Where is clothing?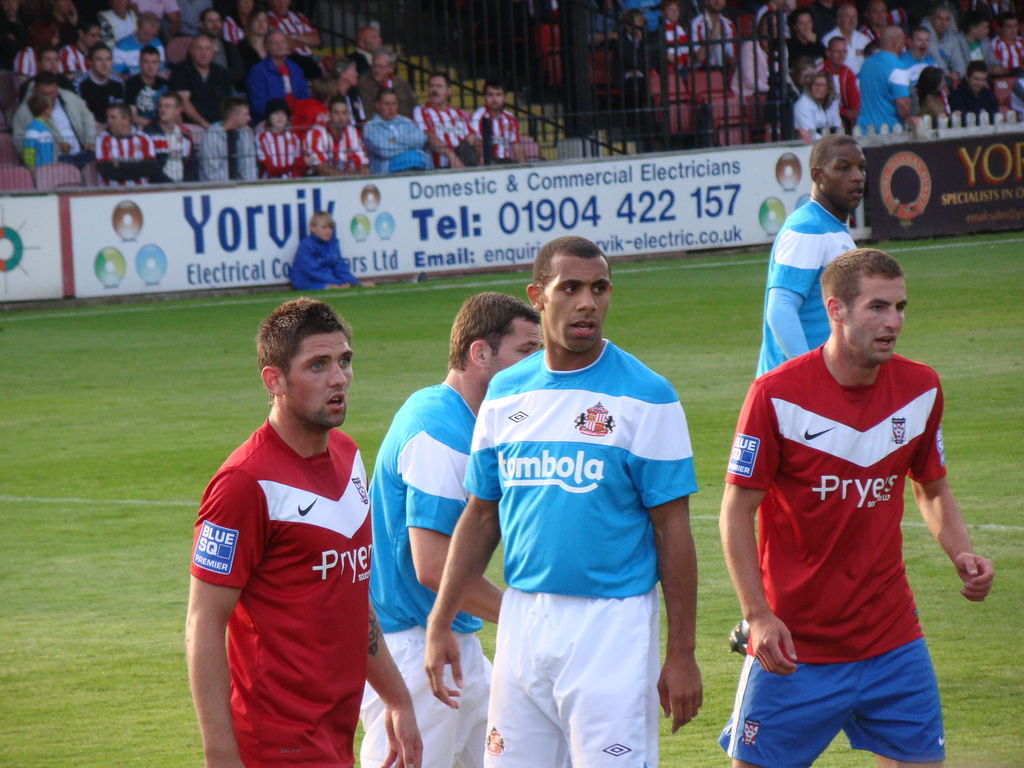
[left=310, top=122, right=369, bottom=186].
